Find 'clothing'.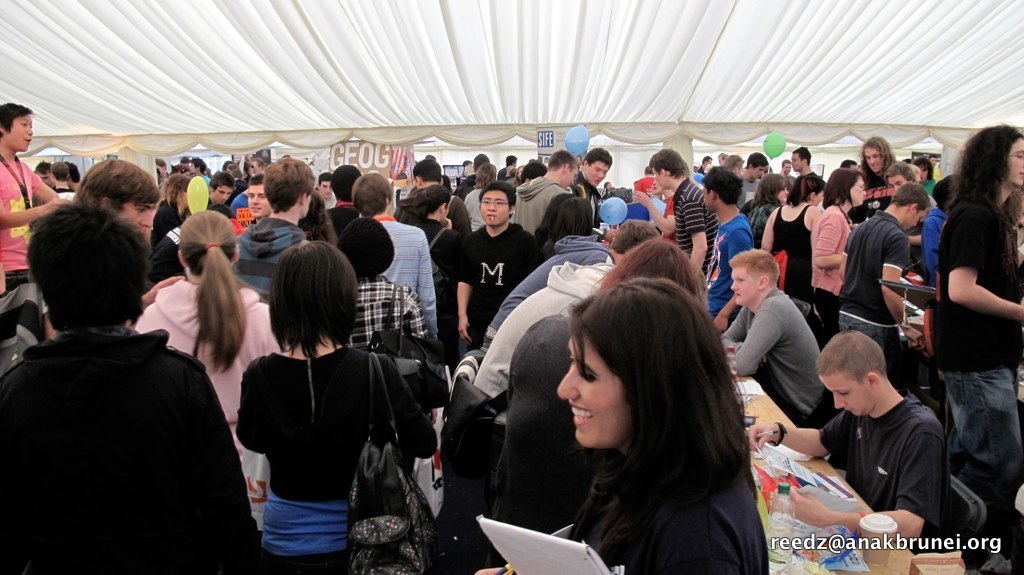
locate(236, 337, 431, 574).
